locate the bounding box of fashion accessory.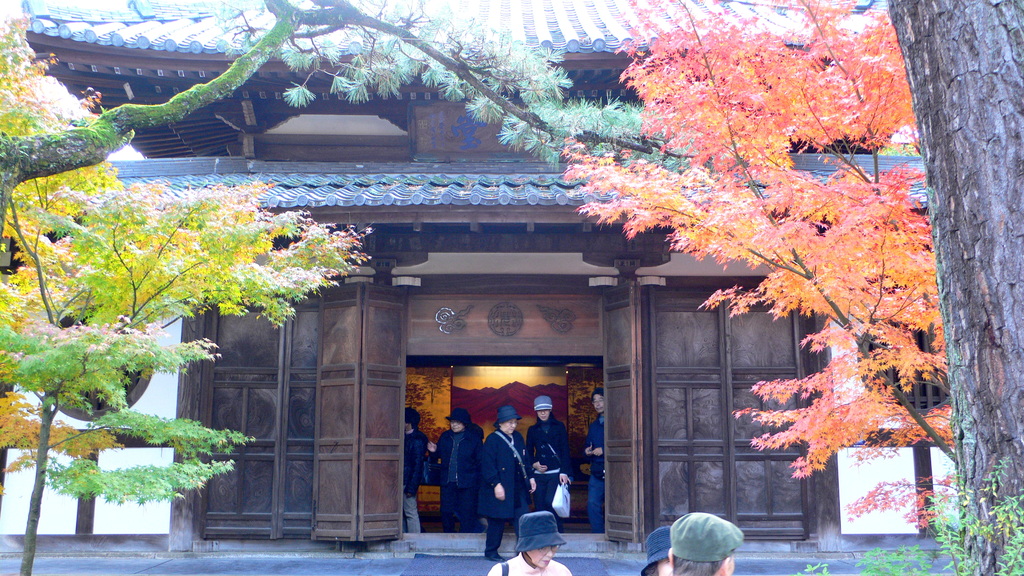
Bounding box: bbox(446, 408, 470, 426).
